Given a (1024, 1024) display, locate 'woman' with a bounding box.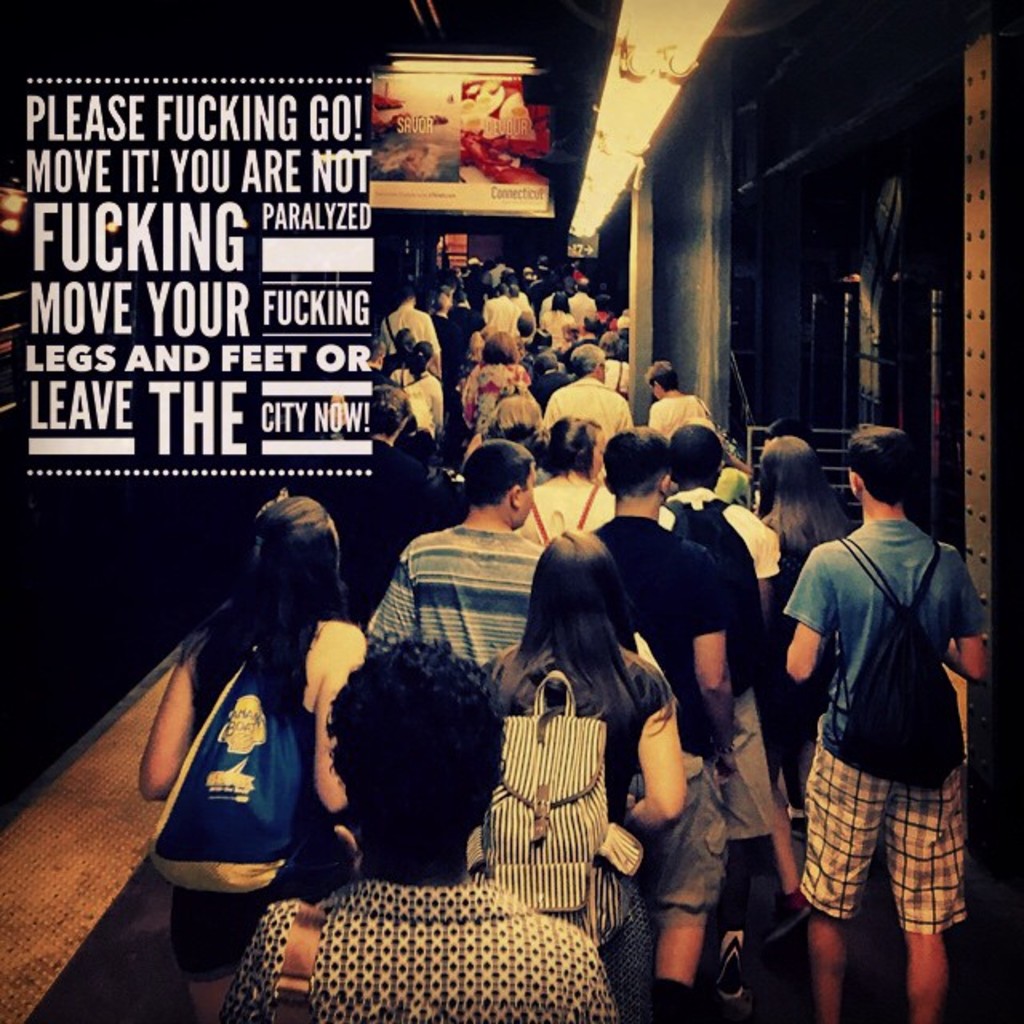
Located: <region>538, 293, 582, 362</region>.
